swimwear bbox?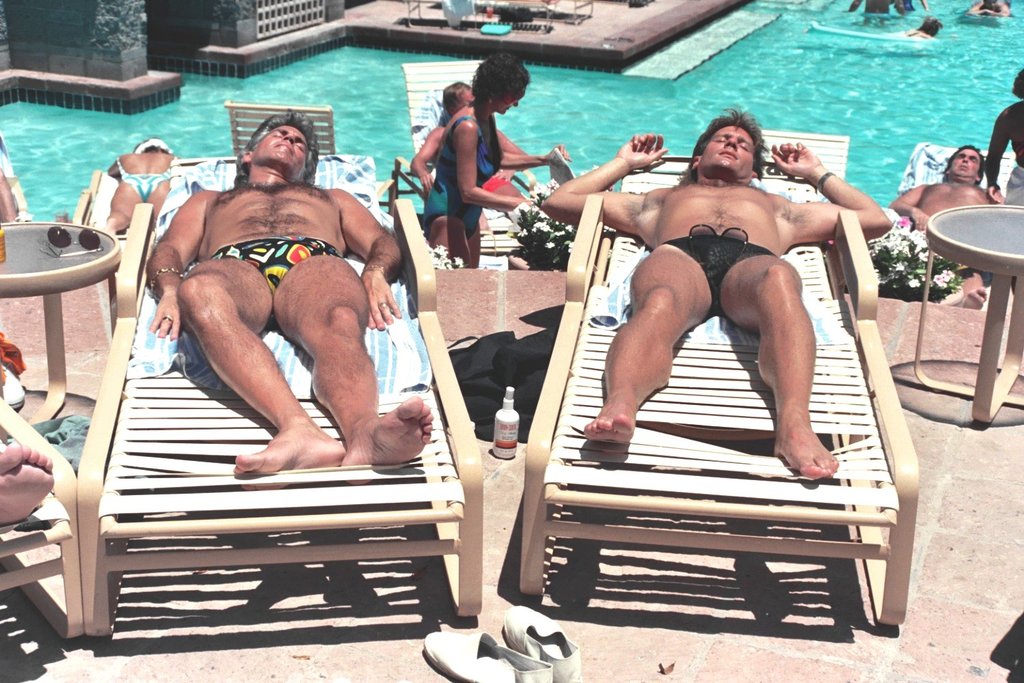
653, 234, 791, 323
